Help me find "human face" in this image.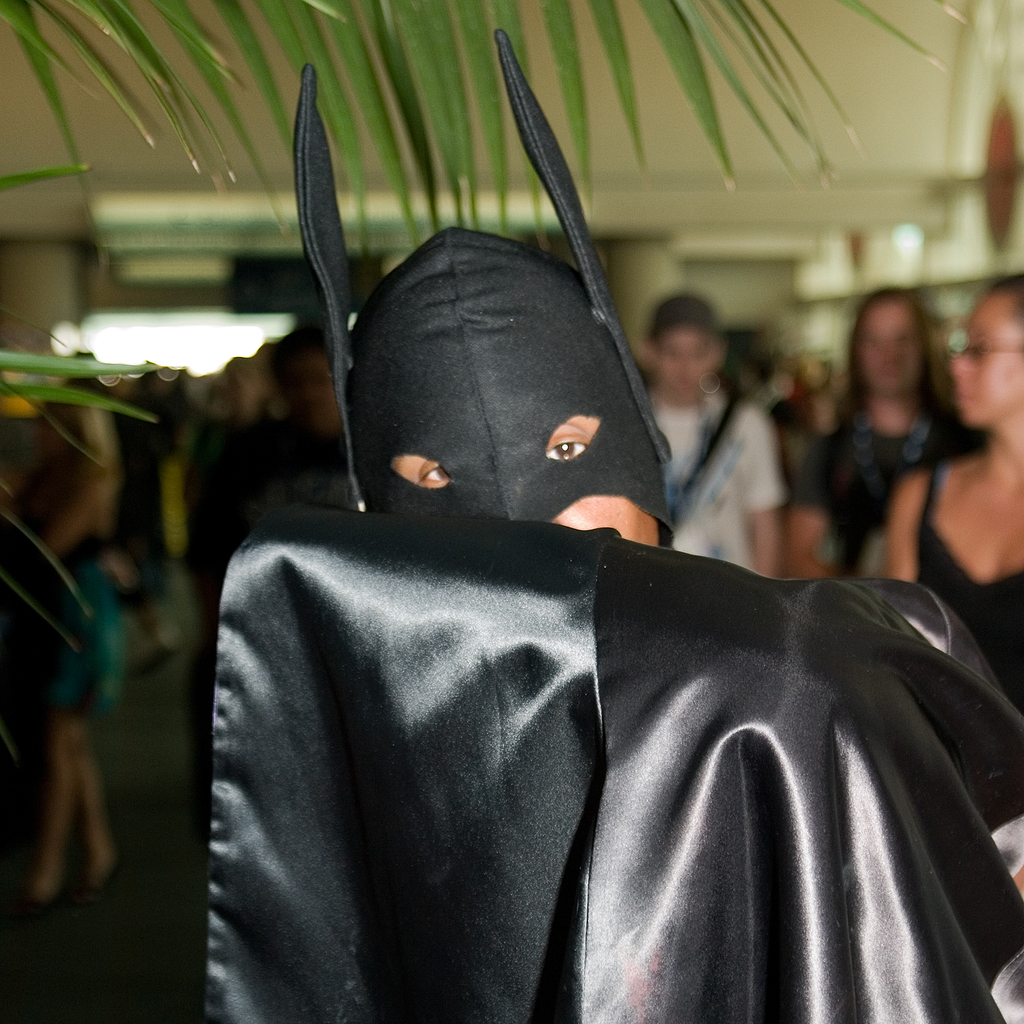
Found it: pyautogui.locateOnScreen(950, 294, 1023, 426).
